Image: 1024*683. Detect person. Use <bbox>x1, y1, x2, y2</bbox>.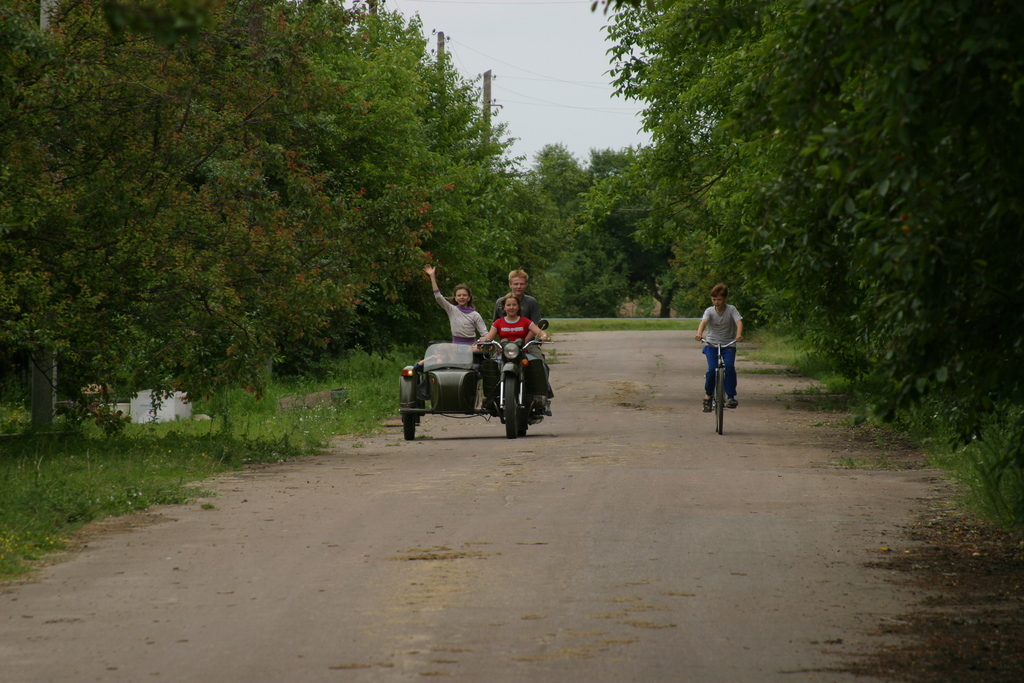
<bbox>496, 267, 545, 324</bbox>.
